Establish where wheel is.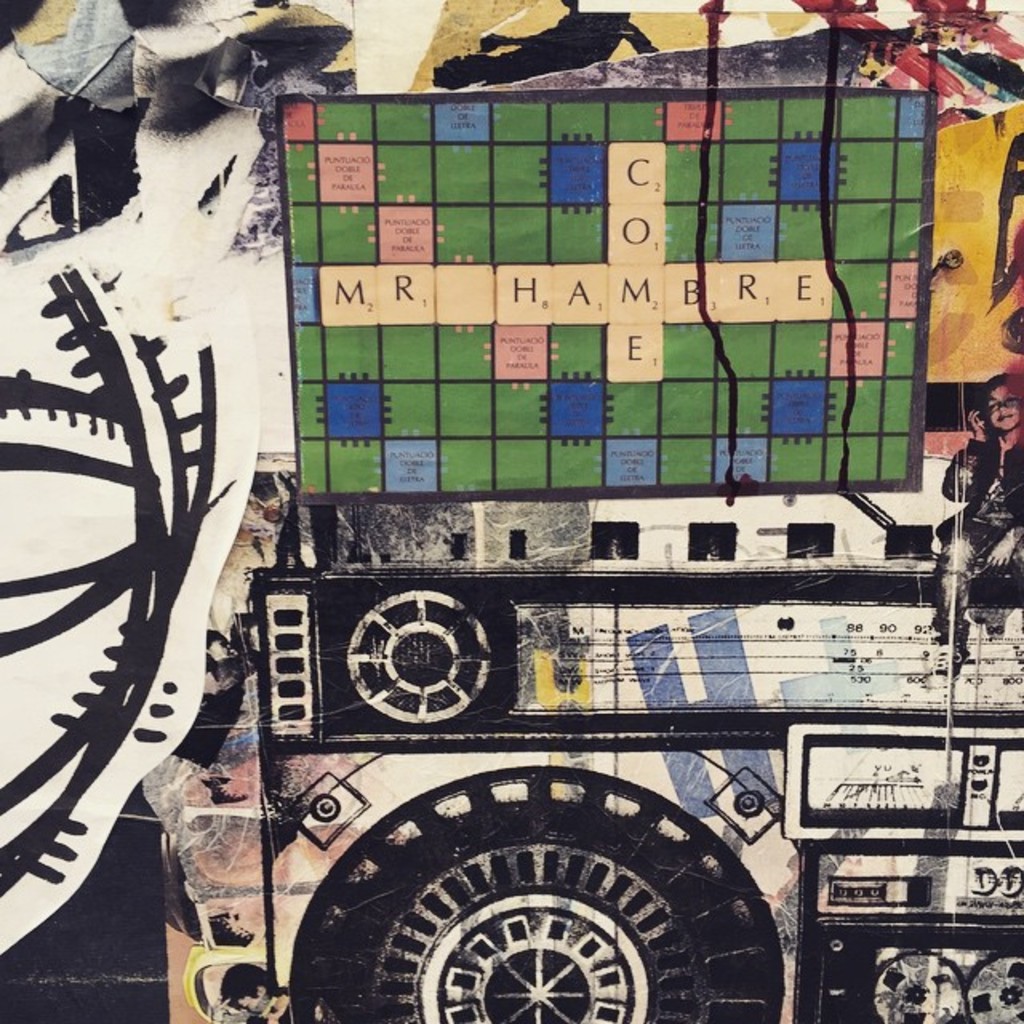
Established at [left=874, top=947, right=962, bottom=1022].
